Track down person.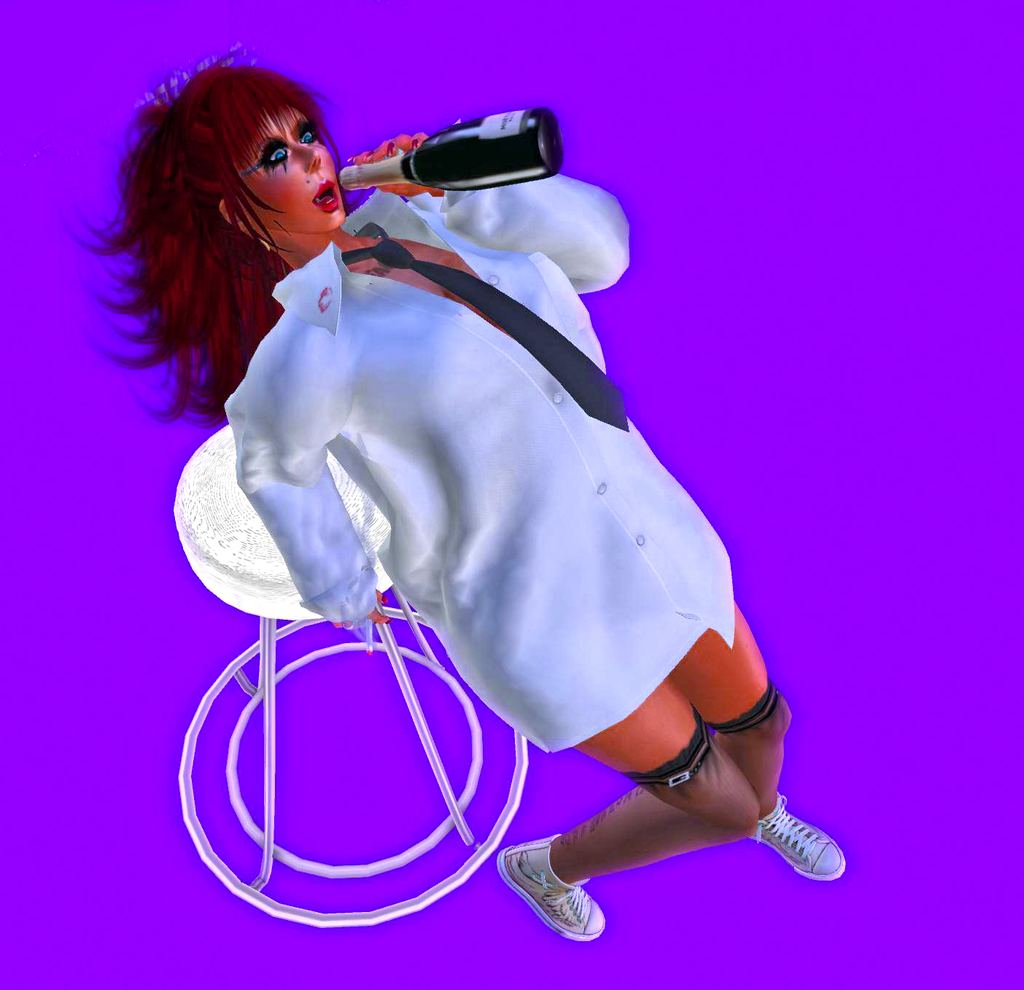
Tracked to x1=123 y1=34 x2=820 y2=956.
